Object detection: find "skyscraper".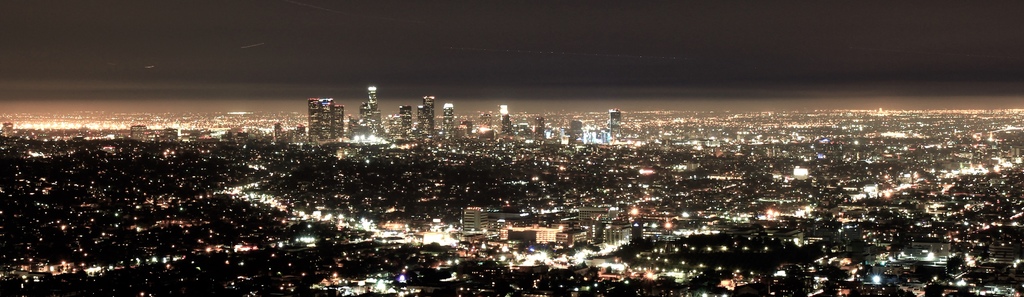
crop(444, 109, 454, 139).
